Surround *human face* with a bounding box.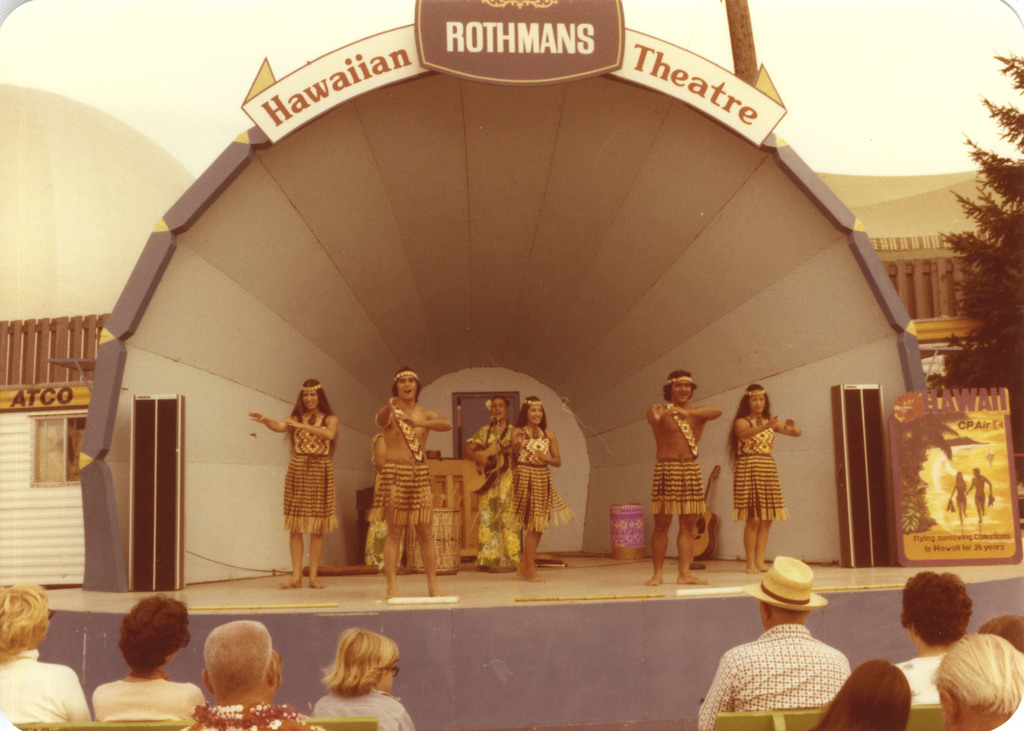
bbox=(753, 384, 767, 414).
